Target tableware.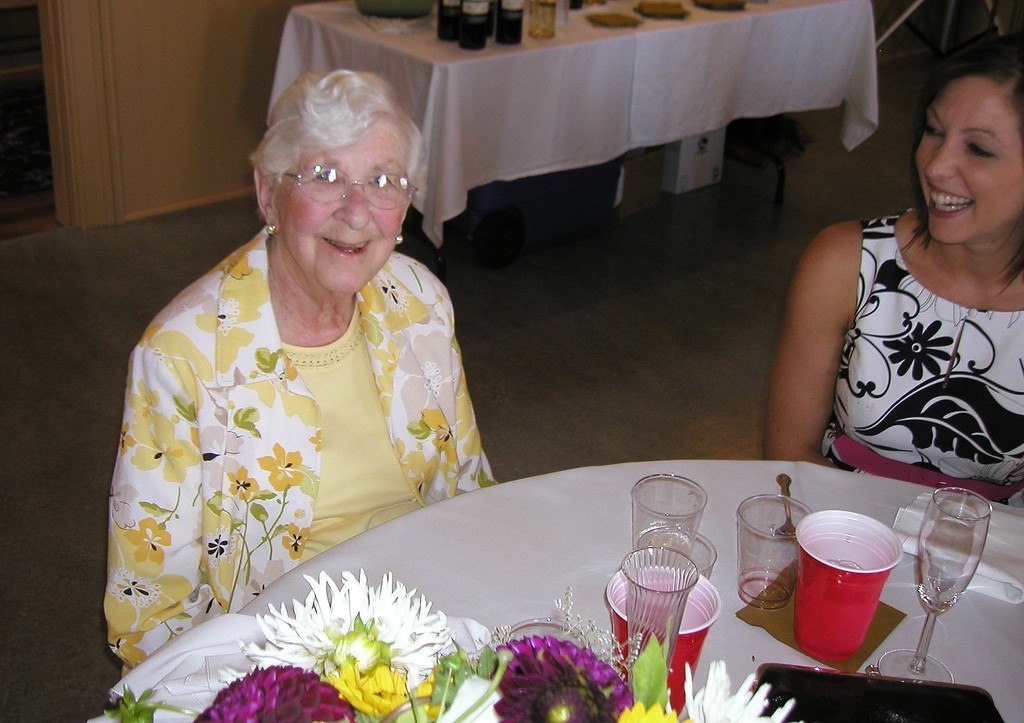
Target region: [left=793, top=507, right=902, bottom=658].
